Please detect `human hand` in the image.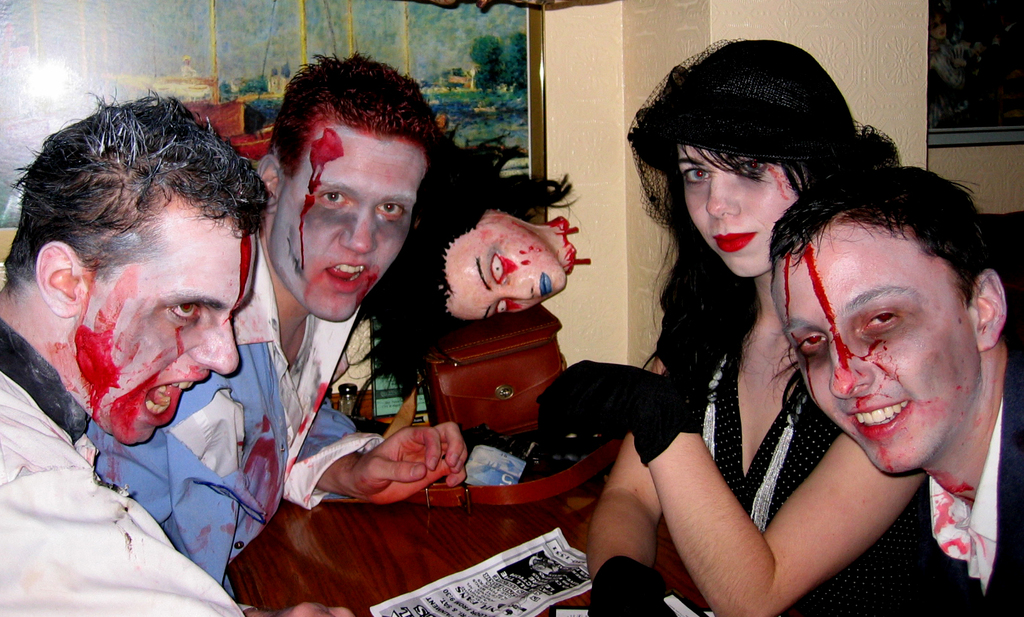
x1=281, y1=597, x2=356, y2=616.
